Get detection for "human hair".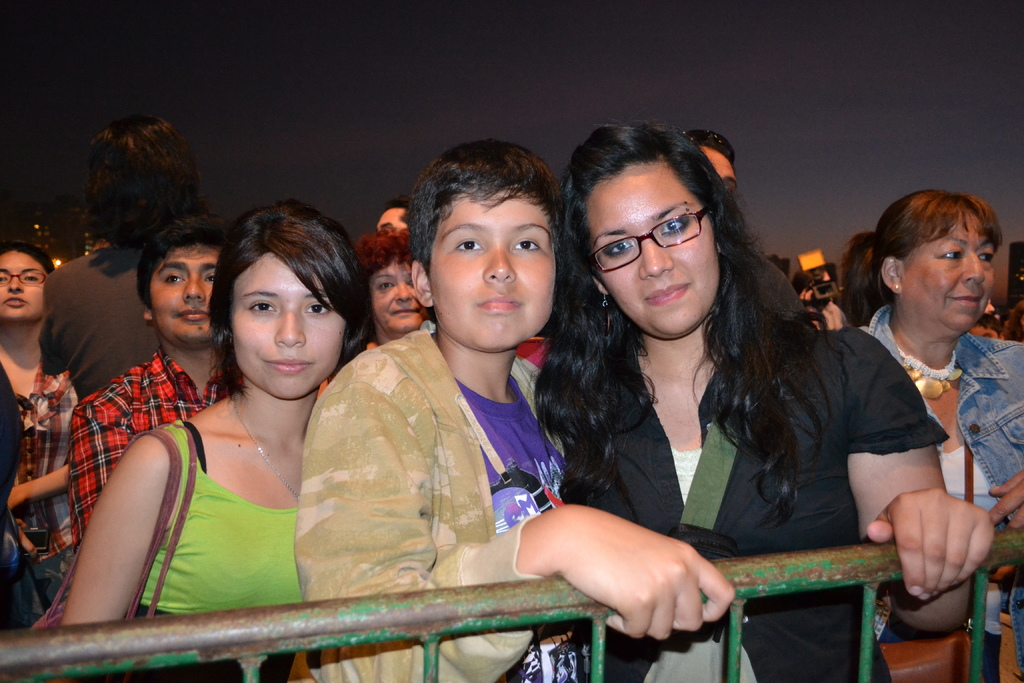
Detection: 687,127,736,172.
